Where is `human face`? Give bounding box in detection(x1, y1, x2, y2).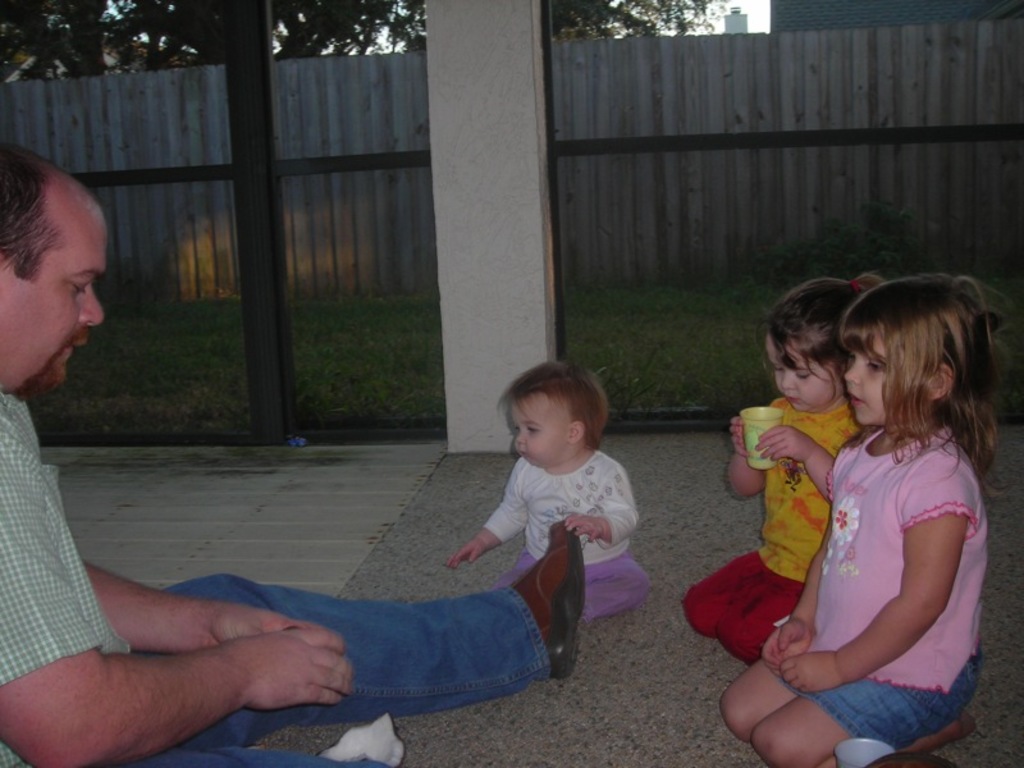
detection(509, 398, 564, 465).
